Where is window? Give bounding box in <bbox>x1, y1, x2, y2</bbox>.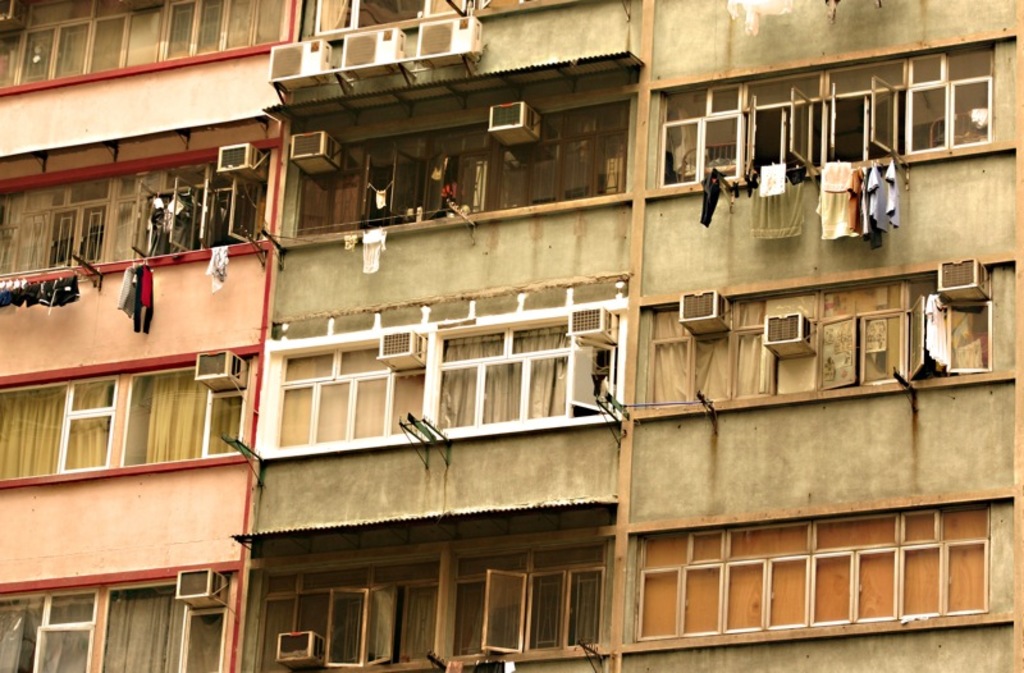
<bbox>0, 351, 260, 493</bbox>.
